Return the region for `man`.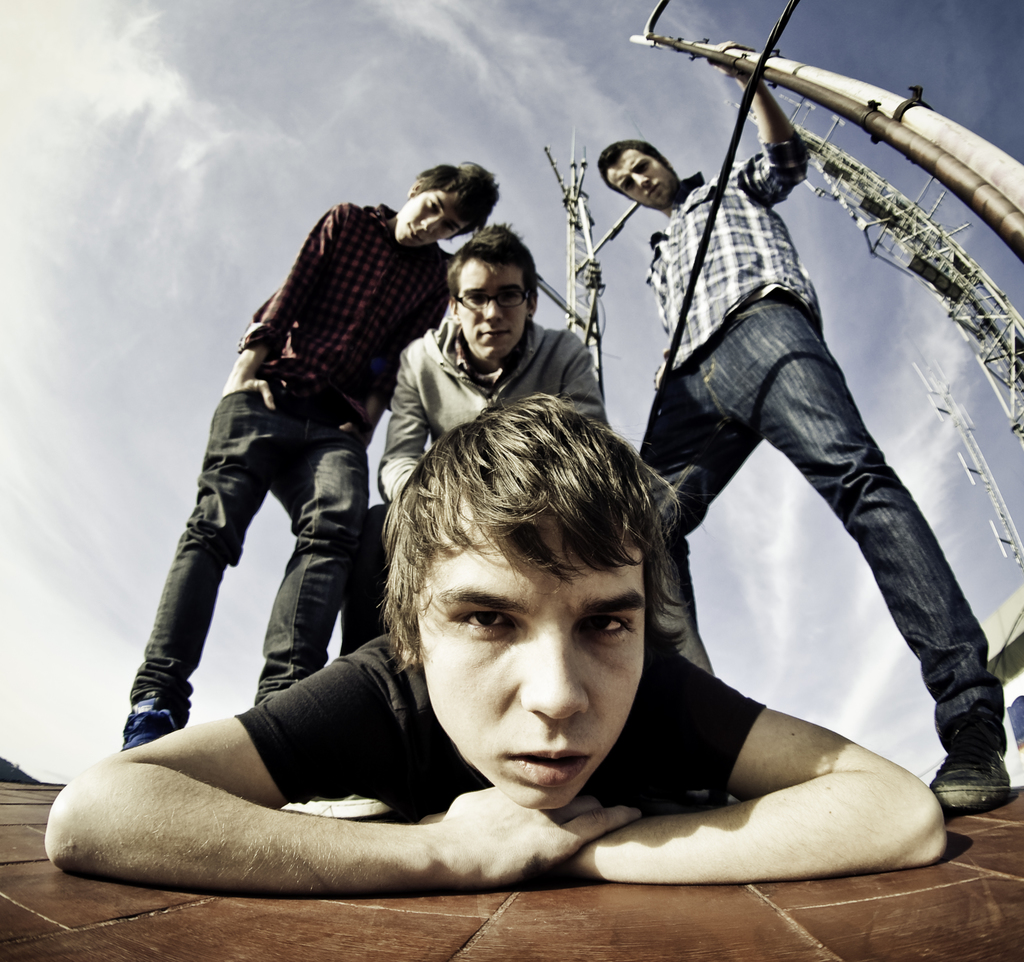
<box>122,148,505,749</box>.
